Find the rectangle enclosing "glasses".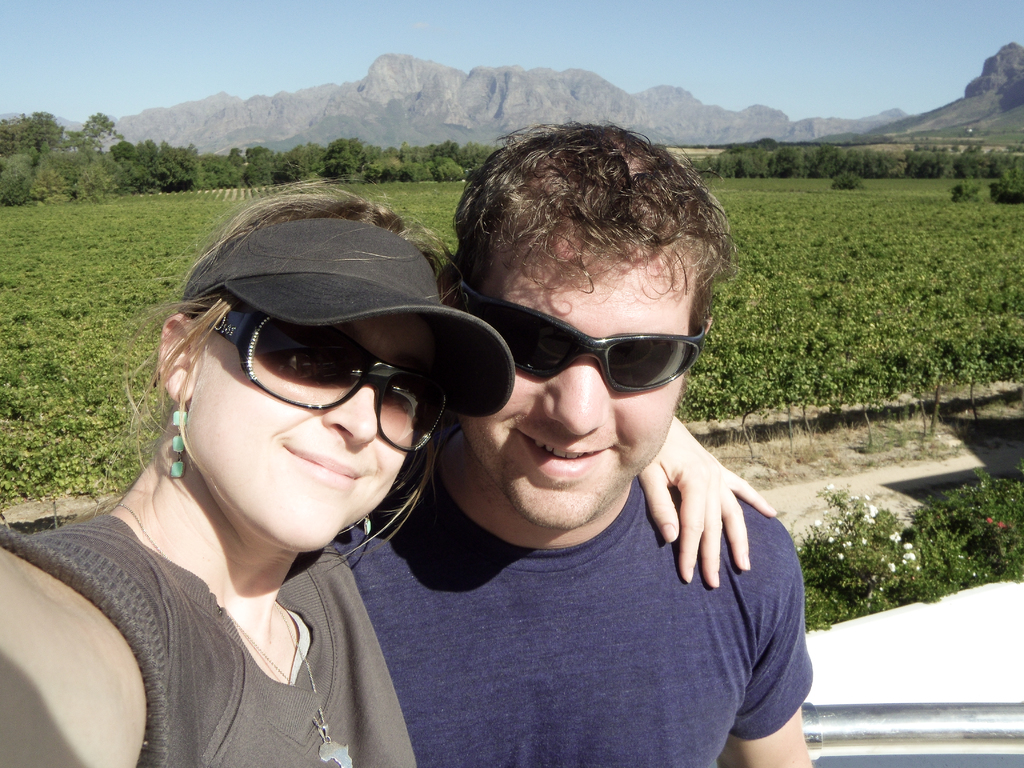
[449,271,717,400].
